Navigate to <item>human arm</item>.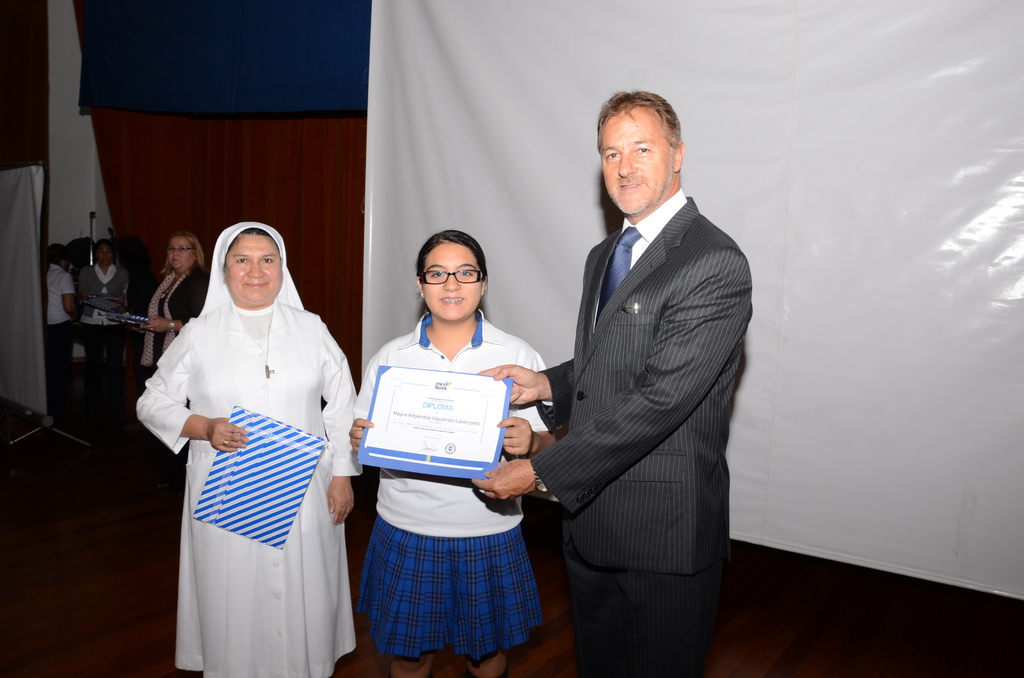
Navigation target: <box>75,264,86,296</box>.
